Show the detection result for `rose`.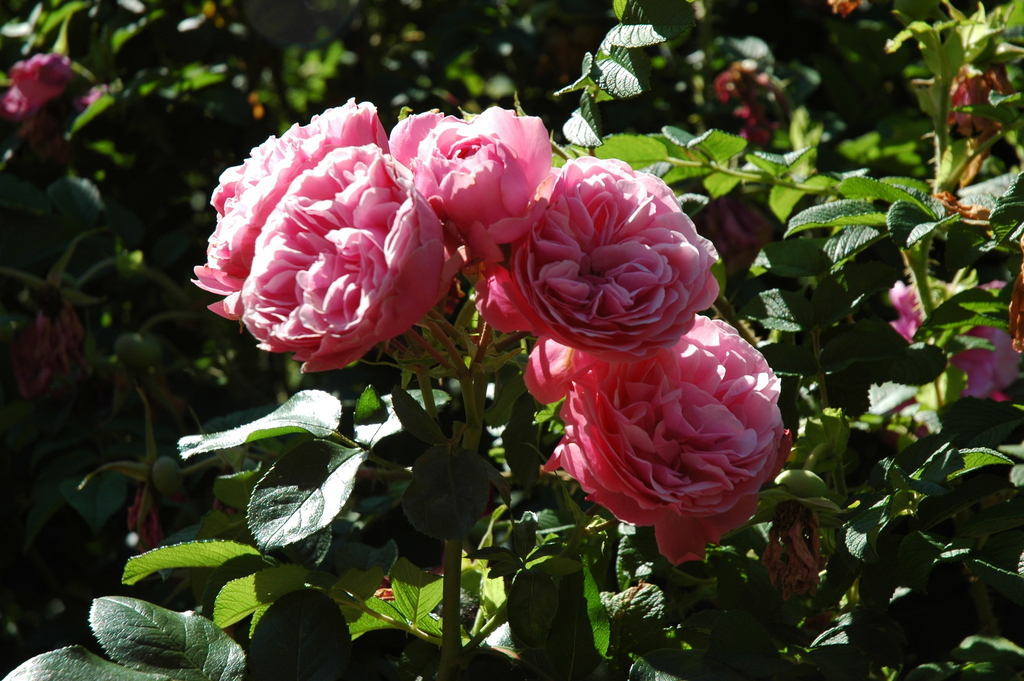
rect(184, 137, 308, 293).
